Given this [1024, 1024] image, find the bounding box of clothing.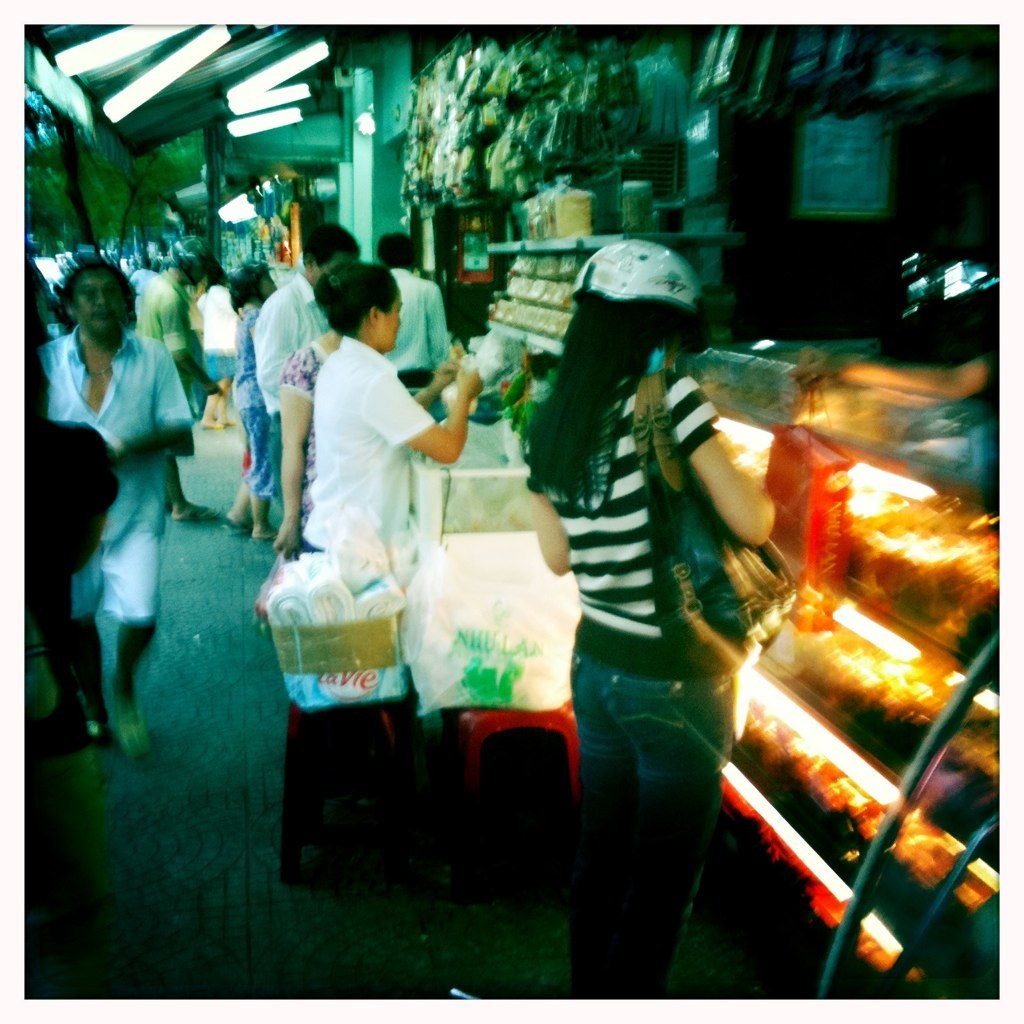
BBox(261, 271, 314, 413).
